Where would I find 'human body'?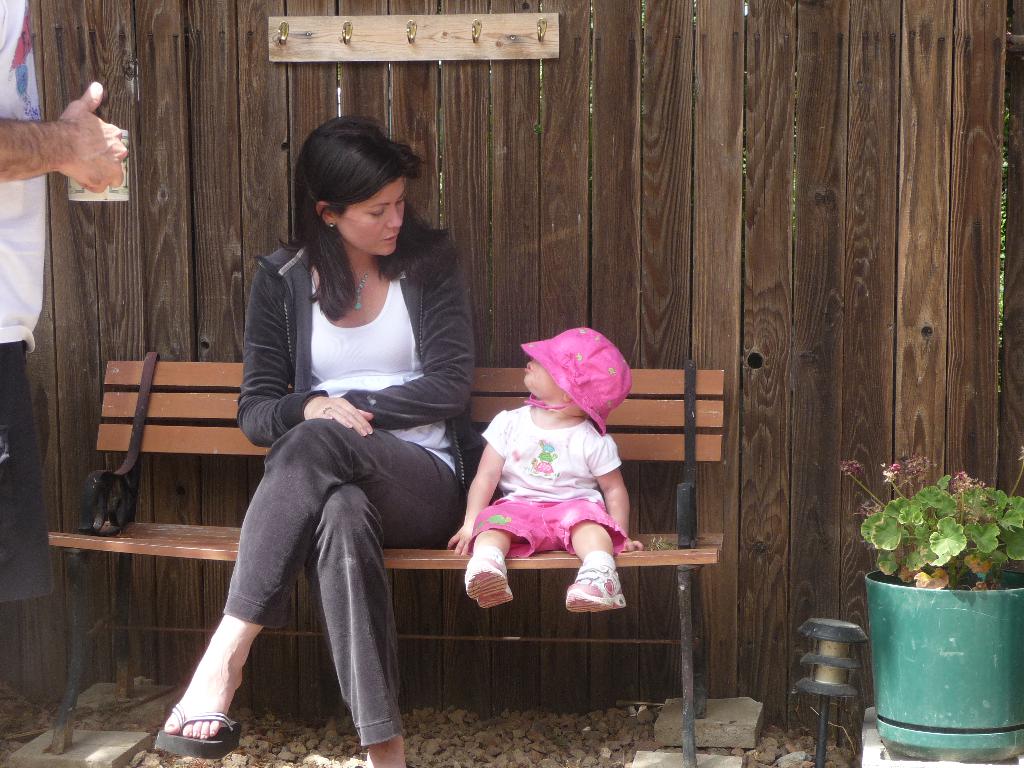
At {"left": 179, "top": 120, "right": 471, "bottom": 752}.
